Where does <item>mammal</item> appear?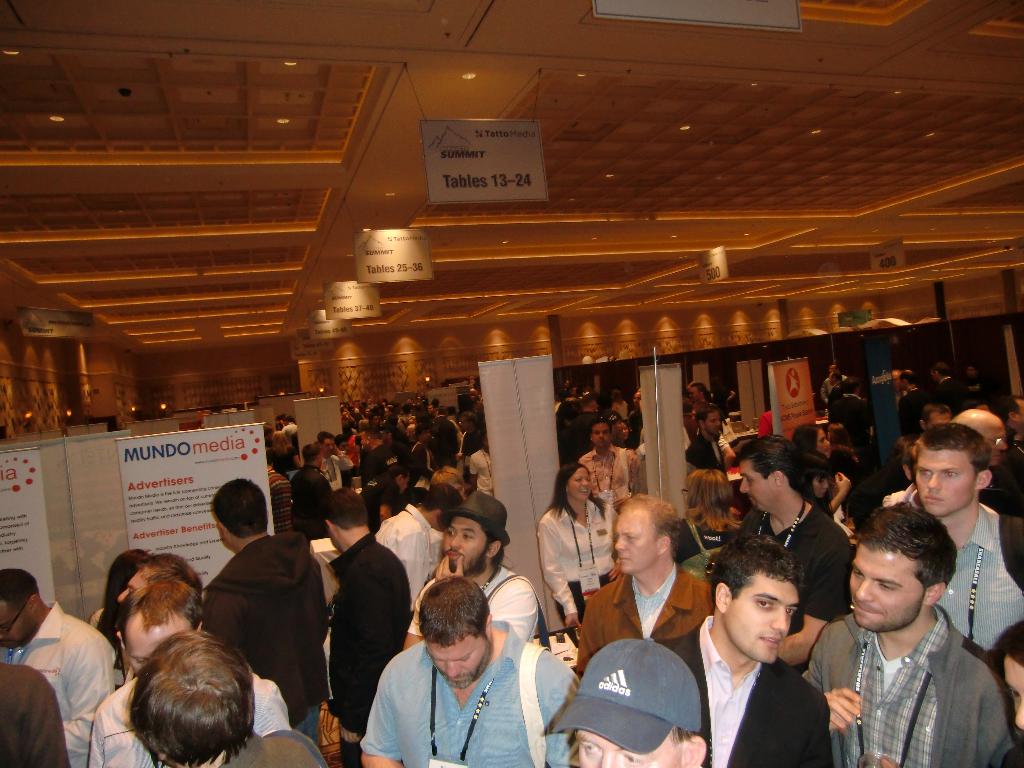
Appears at (123, 552, 205, 608).
